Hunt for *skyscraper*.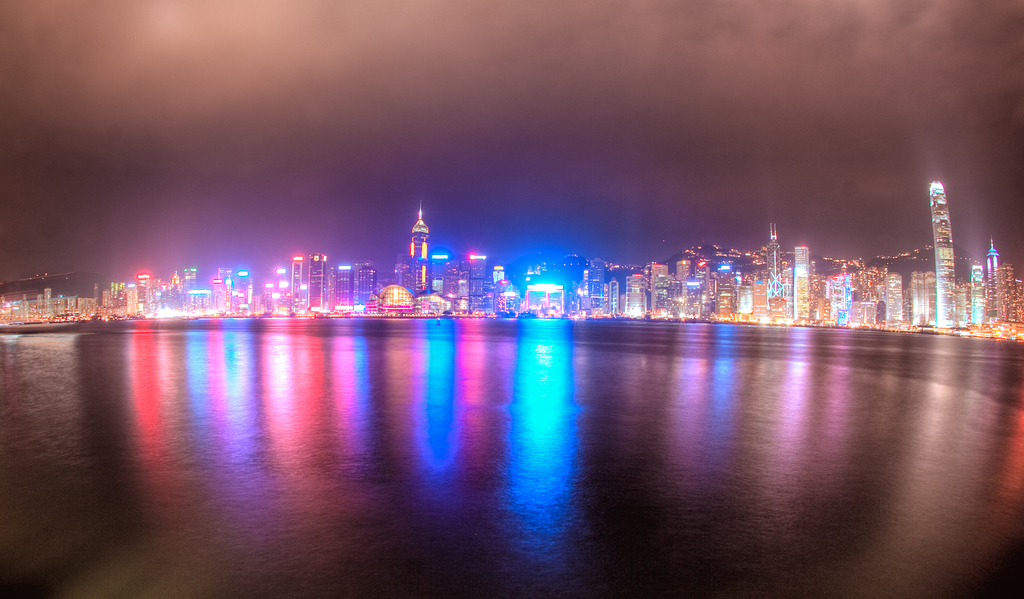
Hunted down at <bbox>971, 271, 986, 339</bbox>.
